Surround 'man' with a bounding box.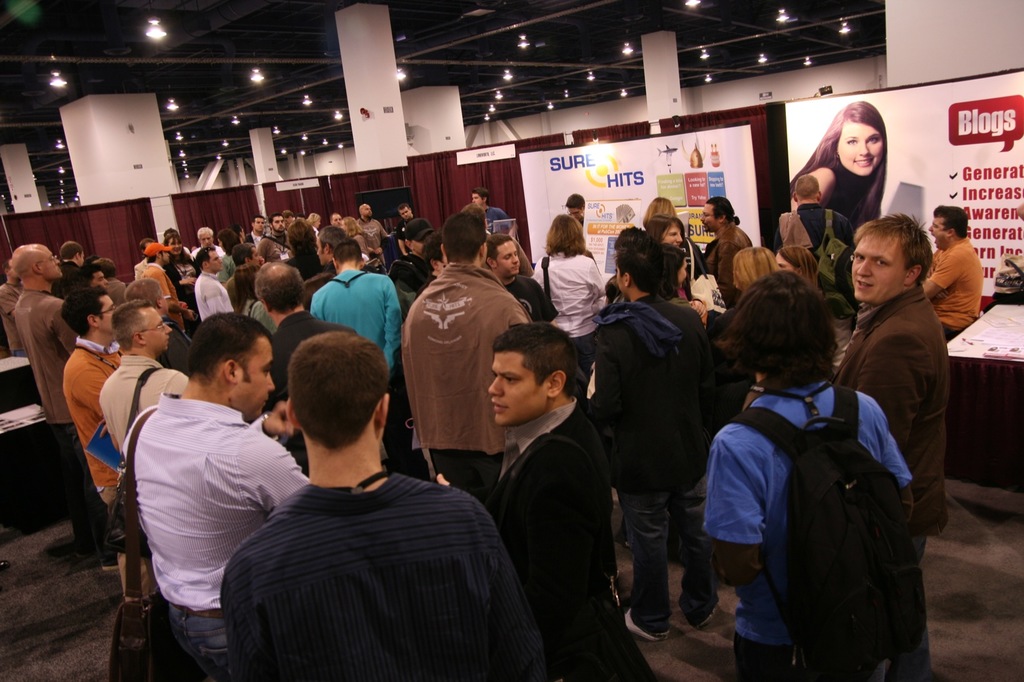
crop(225, 322, 554, 681).
